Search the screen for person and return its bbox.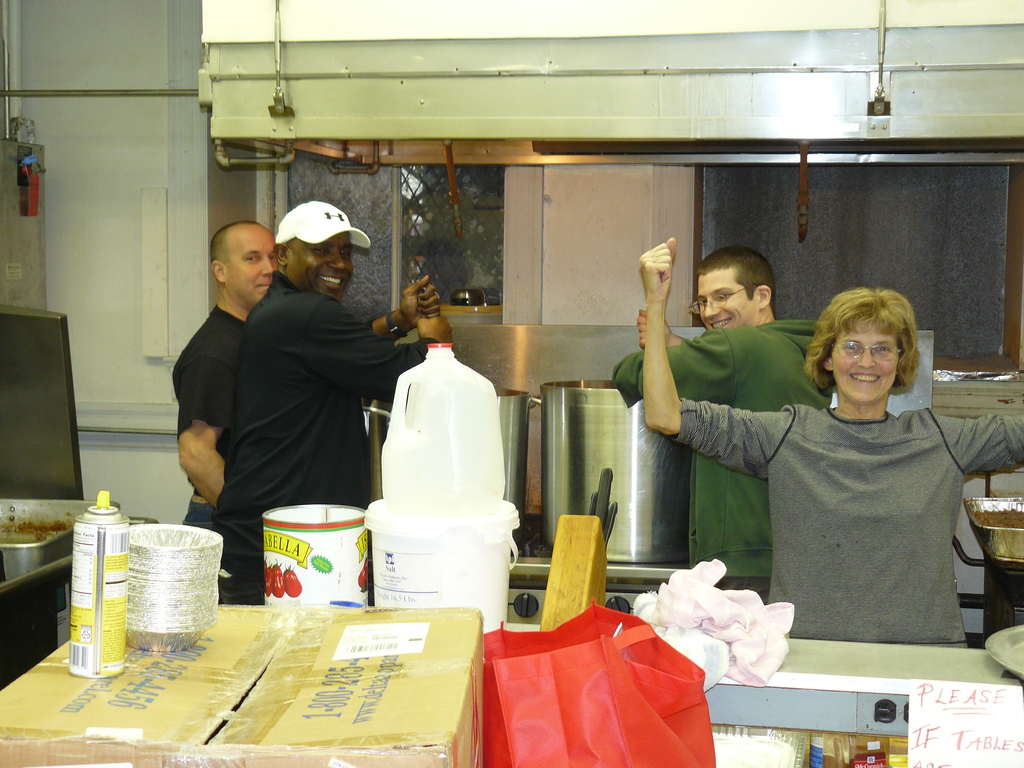
Found: {"x1": 641, "y1": 239, "x2": 1023, "y2": 648}.
